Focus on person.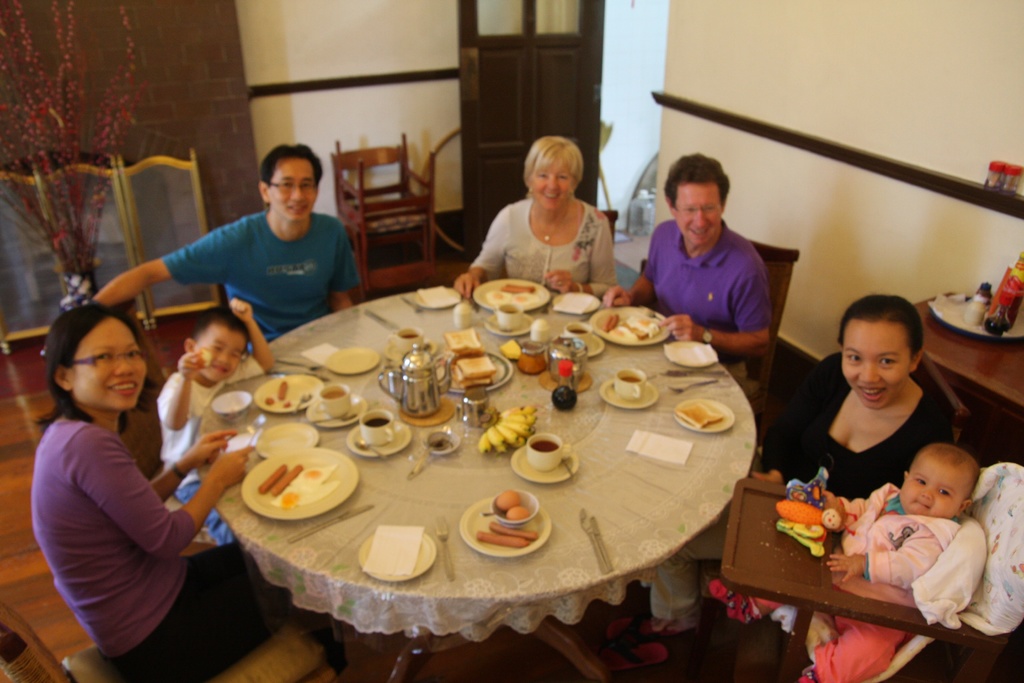
Focused at left=88, top=145, right=361, bottom=350.
